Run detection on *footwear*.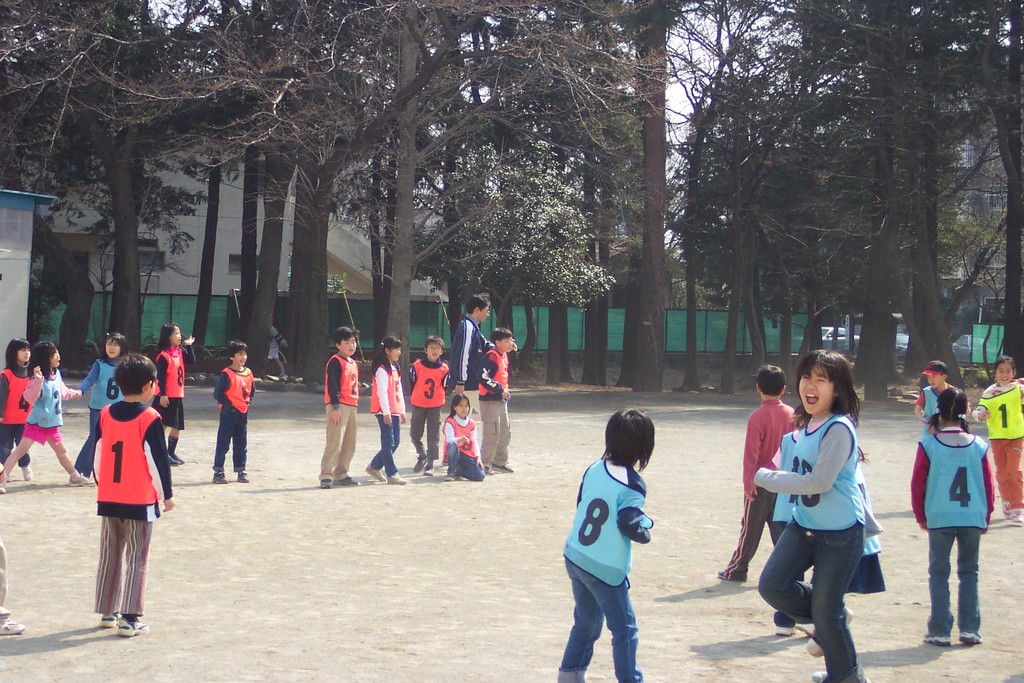
Result: locate(426, 465, 433, 474).
